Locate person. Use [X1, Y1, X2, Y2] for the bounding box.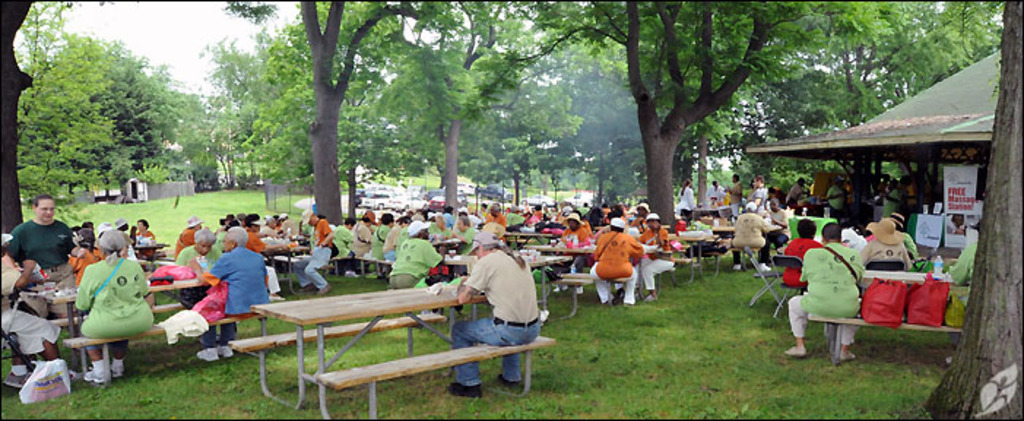
[706, 199, 720, 210].
